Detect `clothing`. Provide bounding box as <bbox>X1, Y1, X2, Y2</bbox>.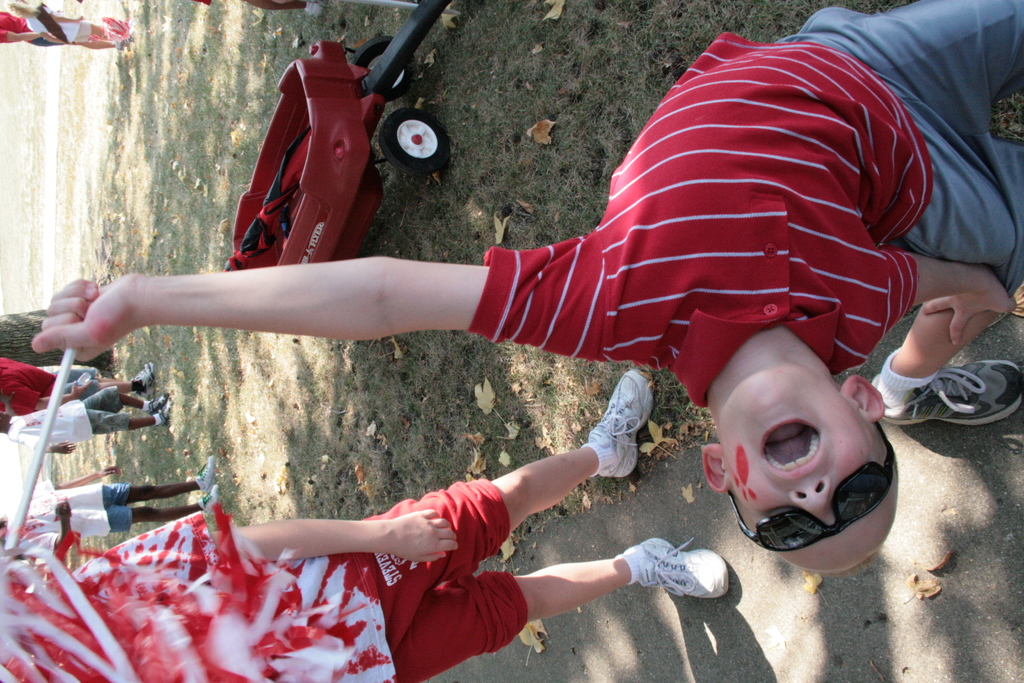
<bbox>467, 0, 1023, 413</bbox>.
